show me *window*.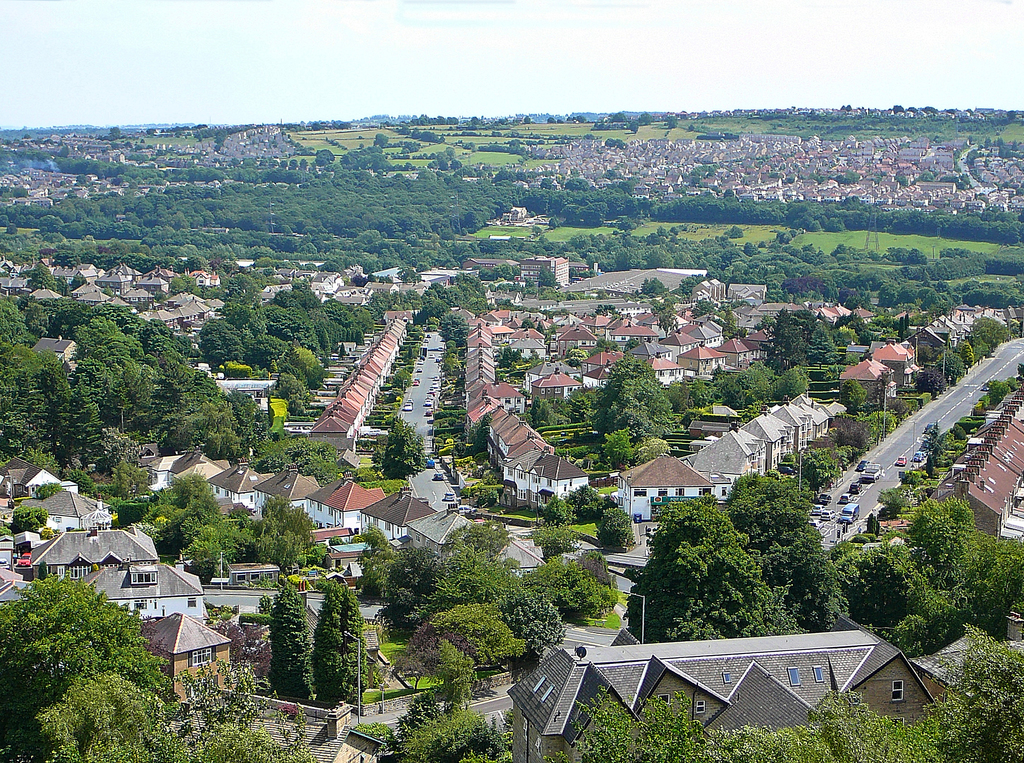
*window* is here: locate(134, 601, 146, 610).
